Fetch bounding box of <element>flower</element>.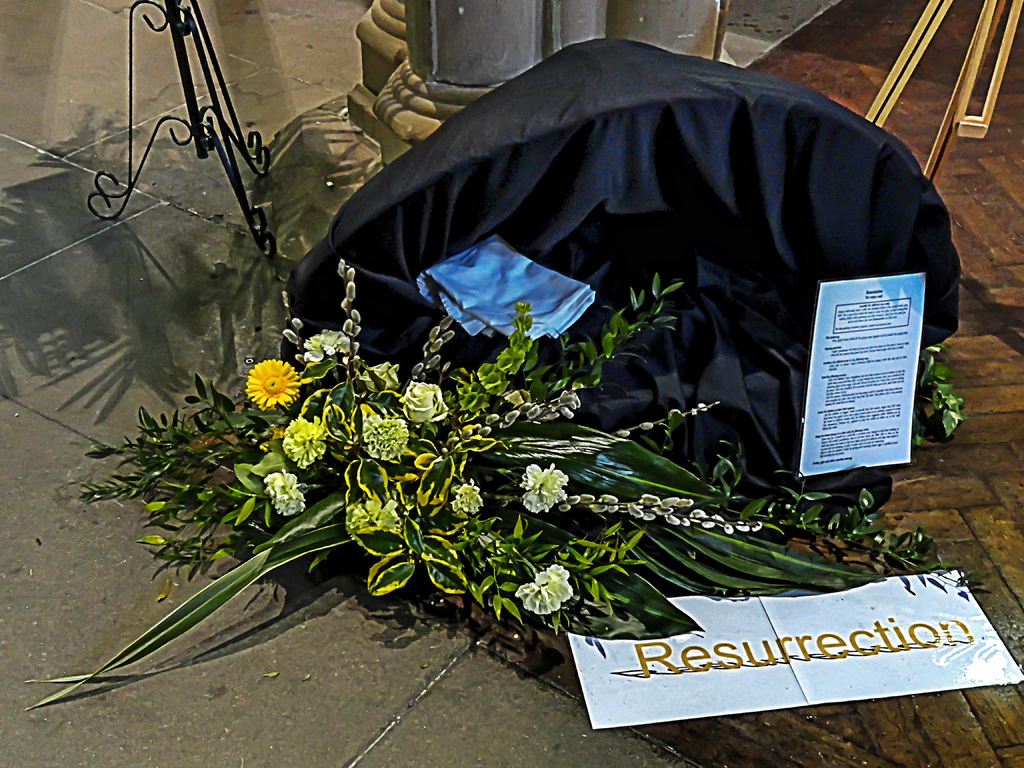
Bbox: box(520, 564, 574, 617).
